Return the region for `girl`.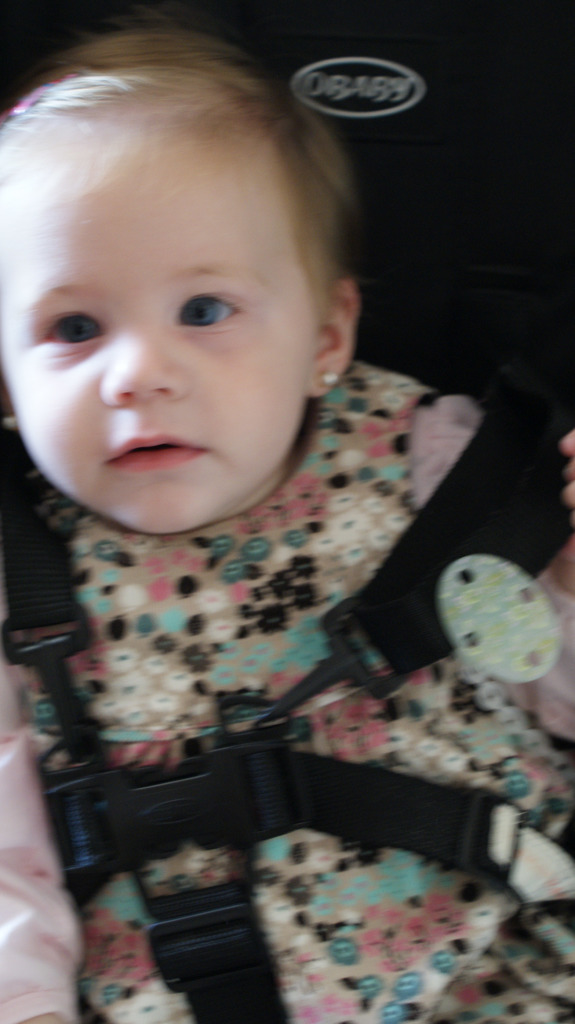
{"x1": 0, "y1": 0, "x2": 574, "y2": 1023}.
